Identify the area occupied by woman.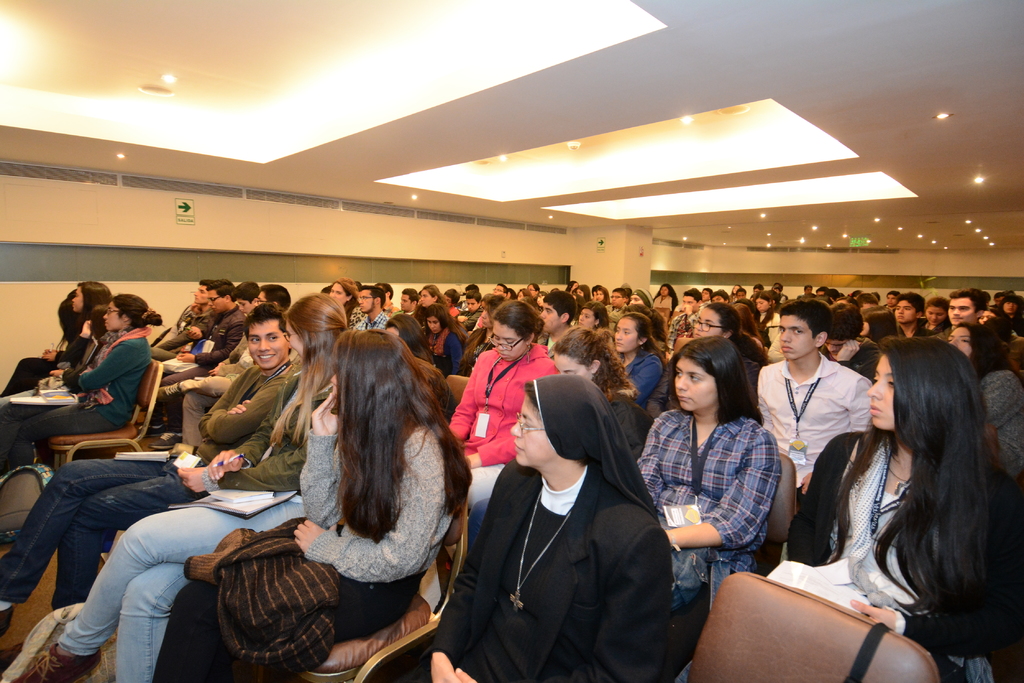
Area: left=662, top=336, right=1016, bottom=682.
